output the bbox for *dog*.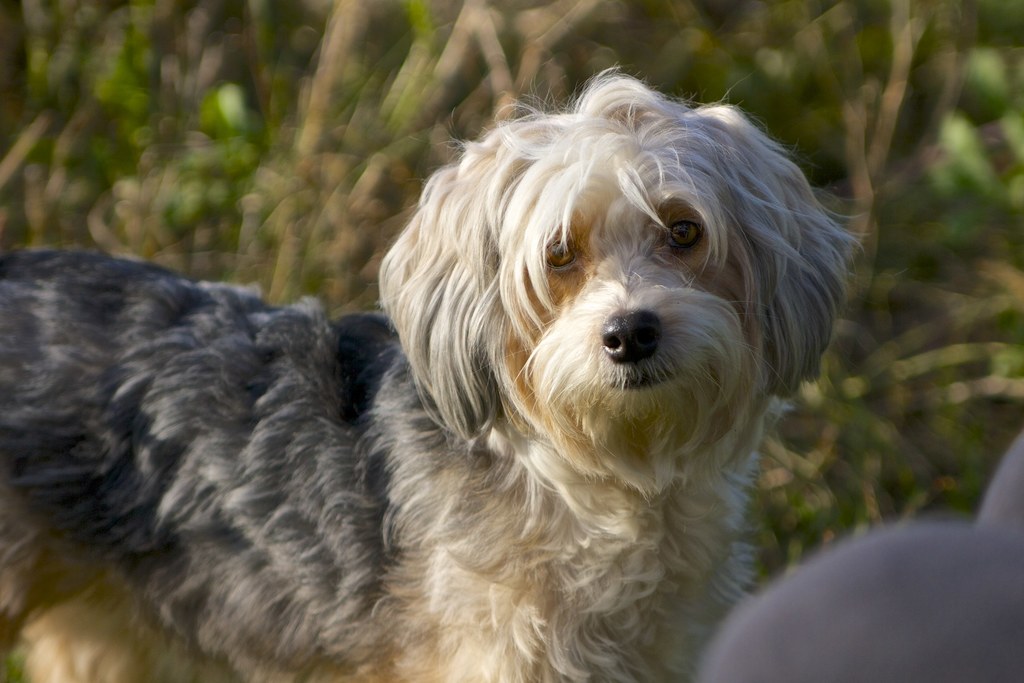
pyautogui.locateOnScreen(0, 68, 867, 682).
